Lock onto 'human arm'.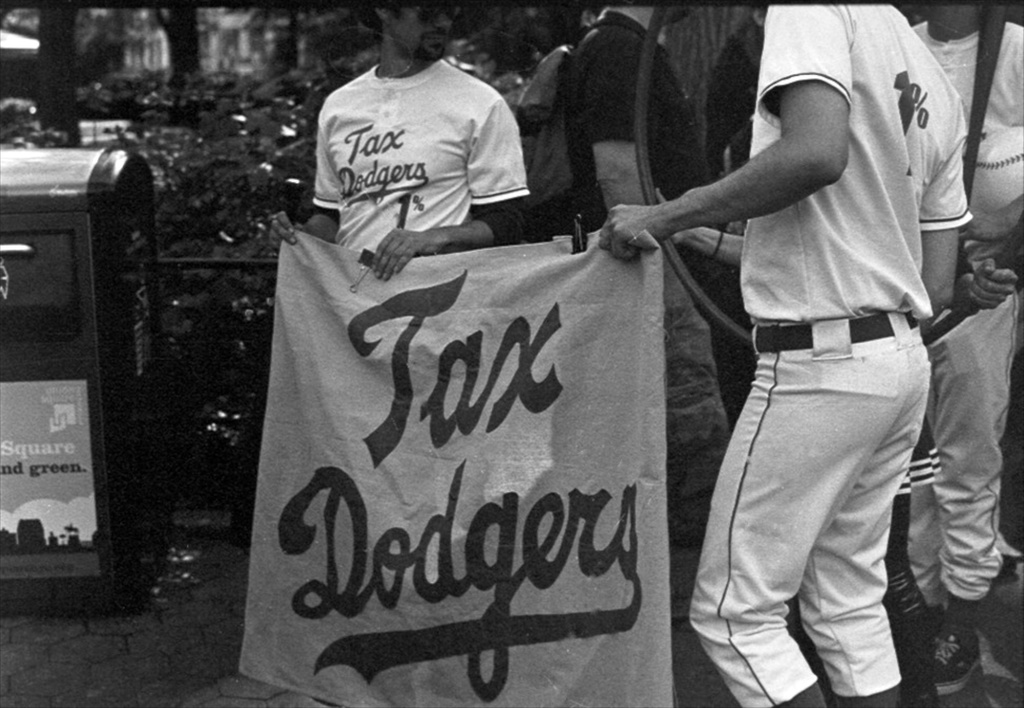
Locked: [269, 113, 343, 260].
